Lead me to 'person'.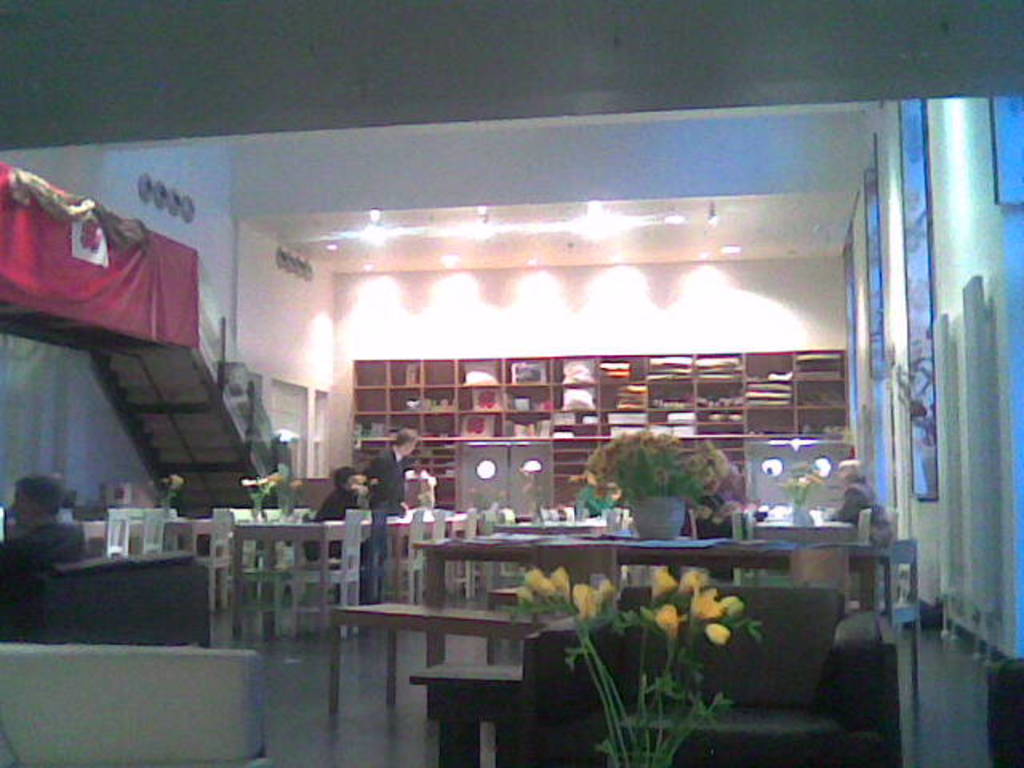
Lead to x1=0, y1=474, x2=80, y2=630.
